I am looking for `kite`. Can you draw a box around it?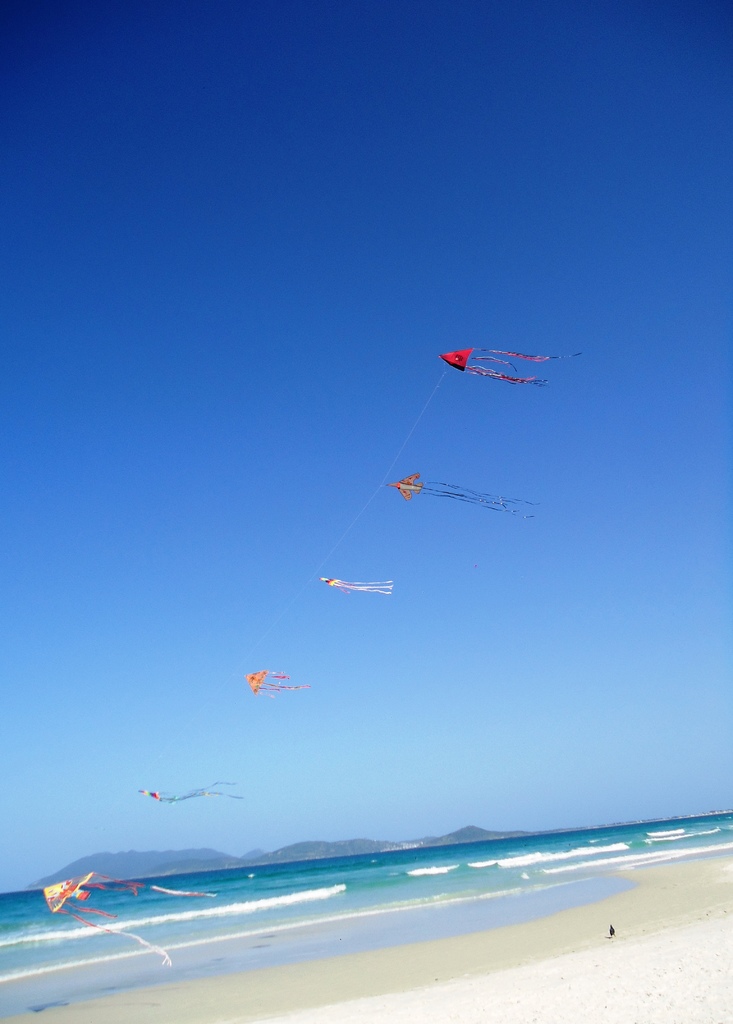
Sure, the bounding box is (x1=38, y1=868, x2=222, y2=973).
